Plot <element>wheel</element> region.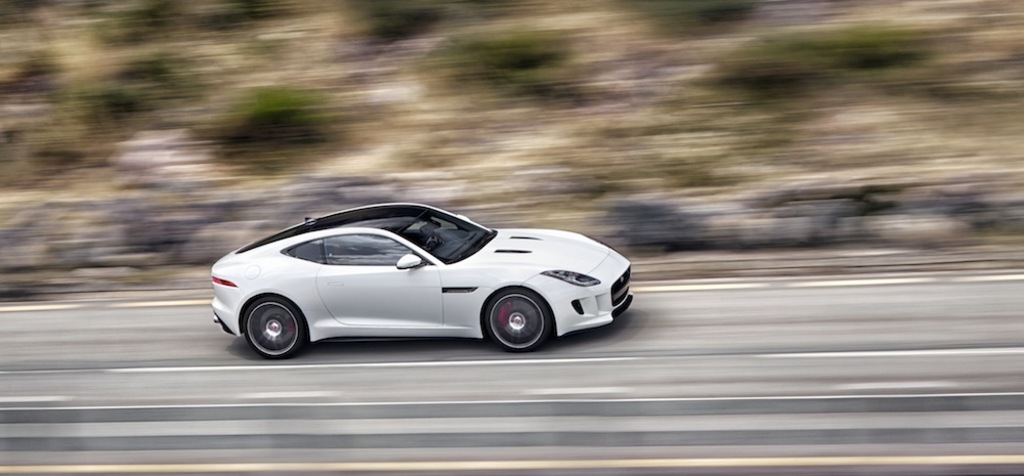
Plotted at pyautogui.locateOnScreen(487, 290, 555, 350).
